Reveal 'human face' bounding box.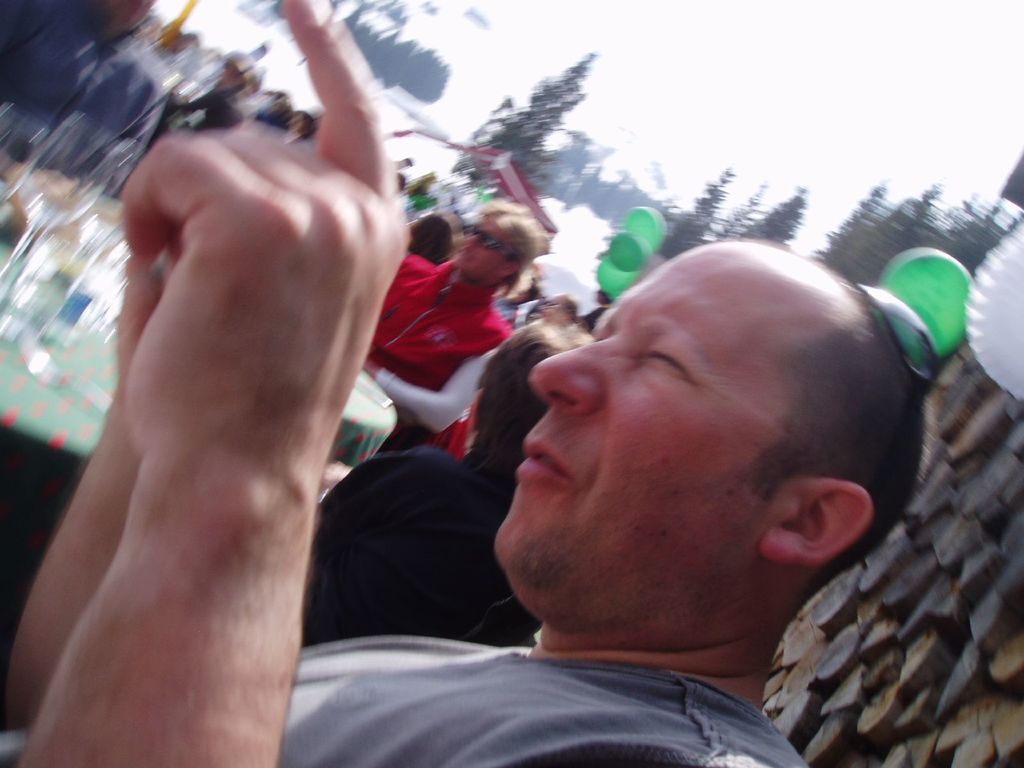
Revealed: (458,214,509,280).
